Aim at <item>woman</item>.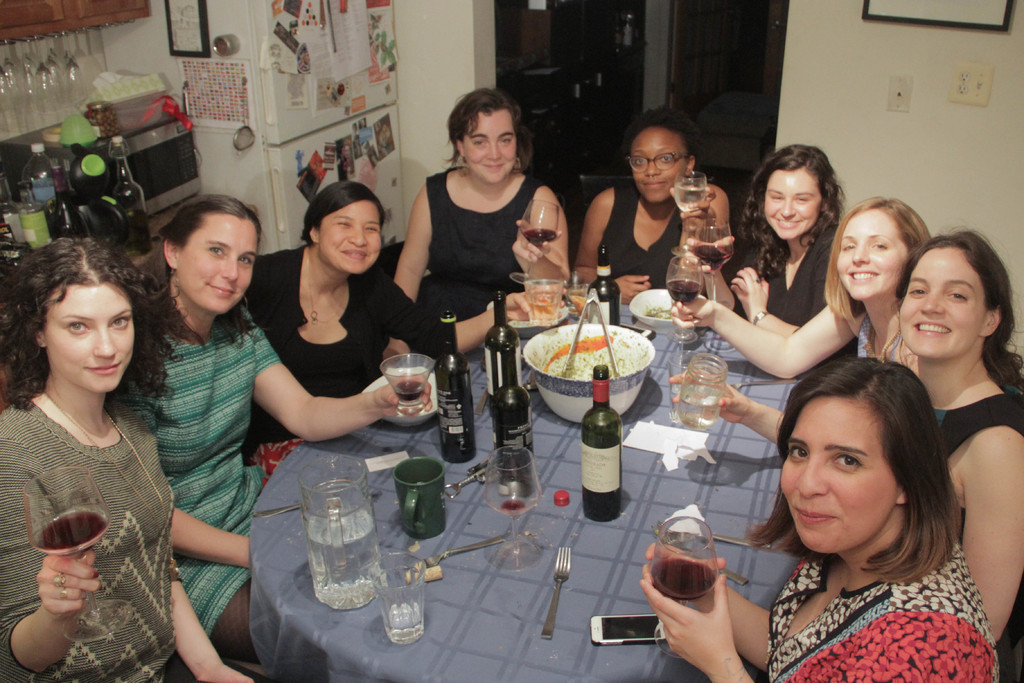
Aimed at (114,194,422,653).
